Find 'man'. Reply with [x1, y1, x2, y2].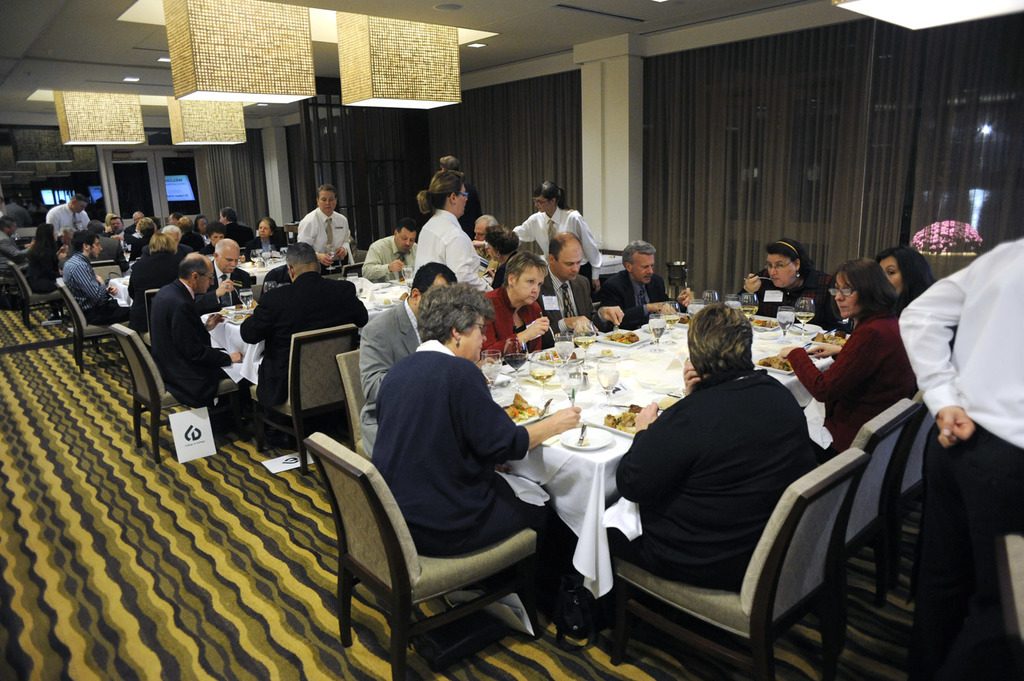
[472, 211, 497, 242].
